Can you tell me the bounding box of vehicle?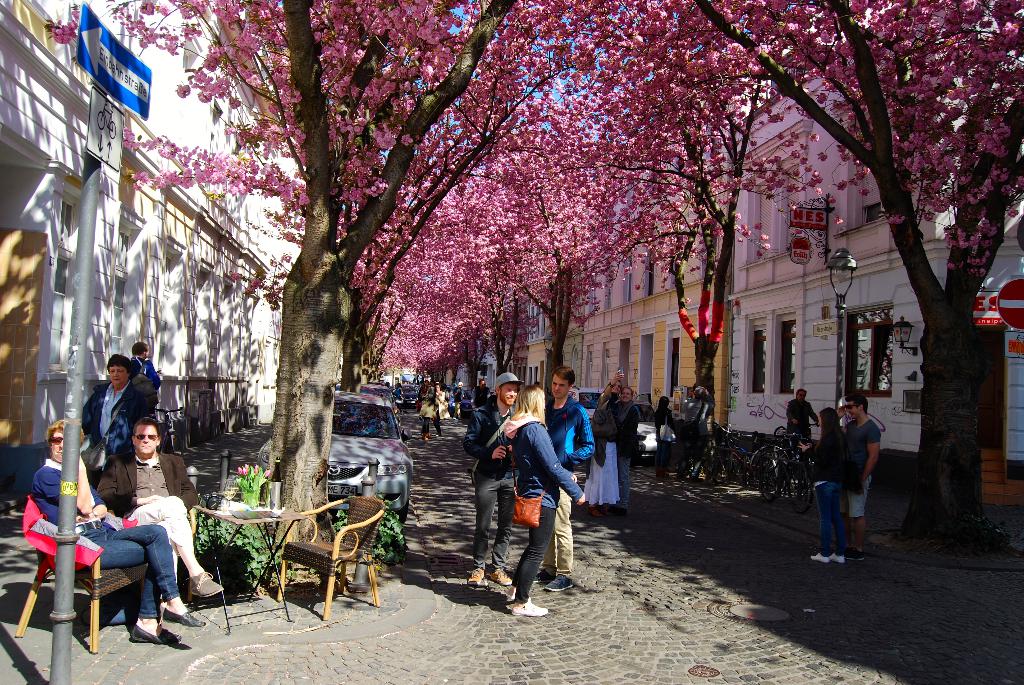
{"x1": 566, "y1": 386, "x2": 607, "y2": 421}.
